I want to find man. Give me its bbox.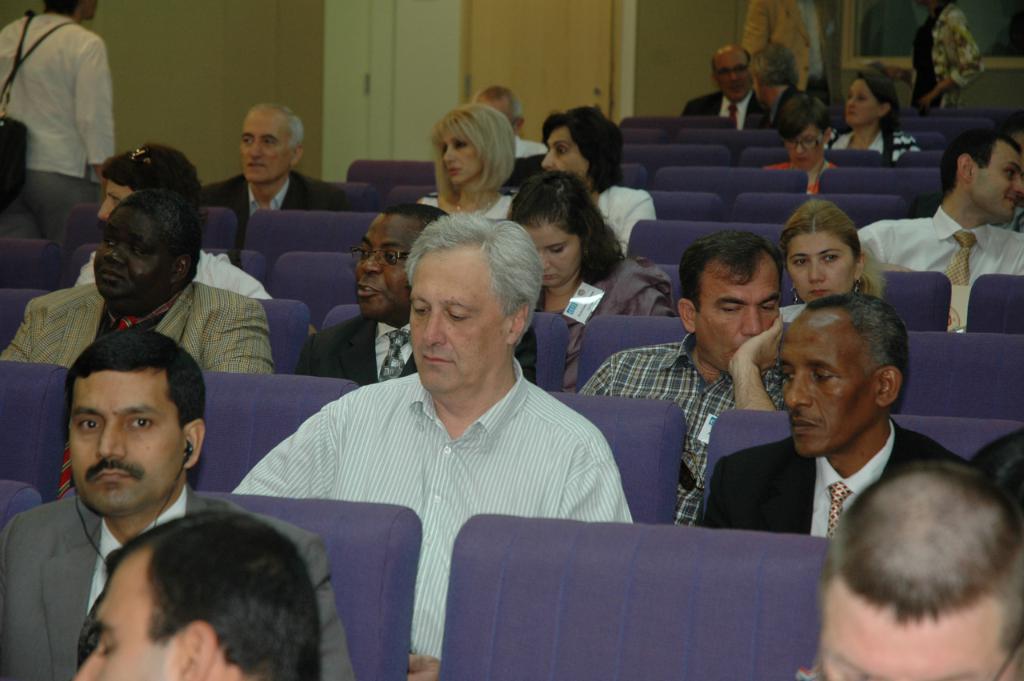
rect(0, 0, 129, 221).
